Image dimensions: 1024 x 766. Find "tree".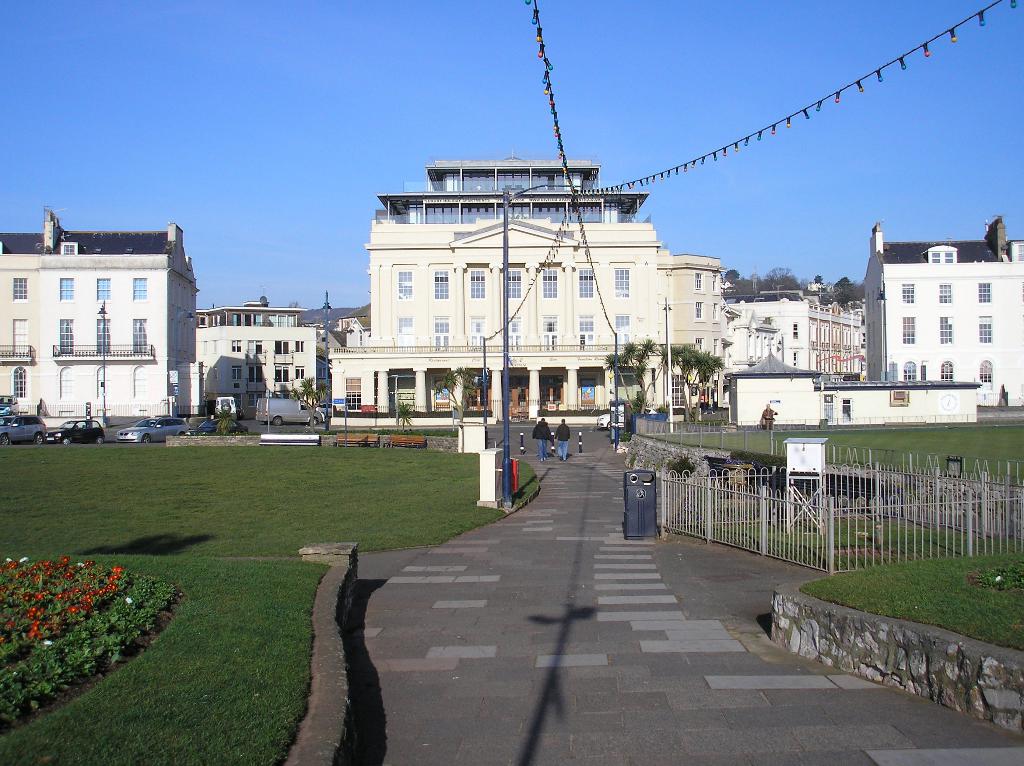
[x1=668, y1=343, x2=711, y2=427].
